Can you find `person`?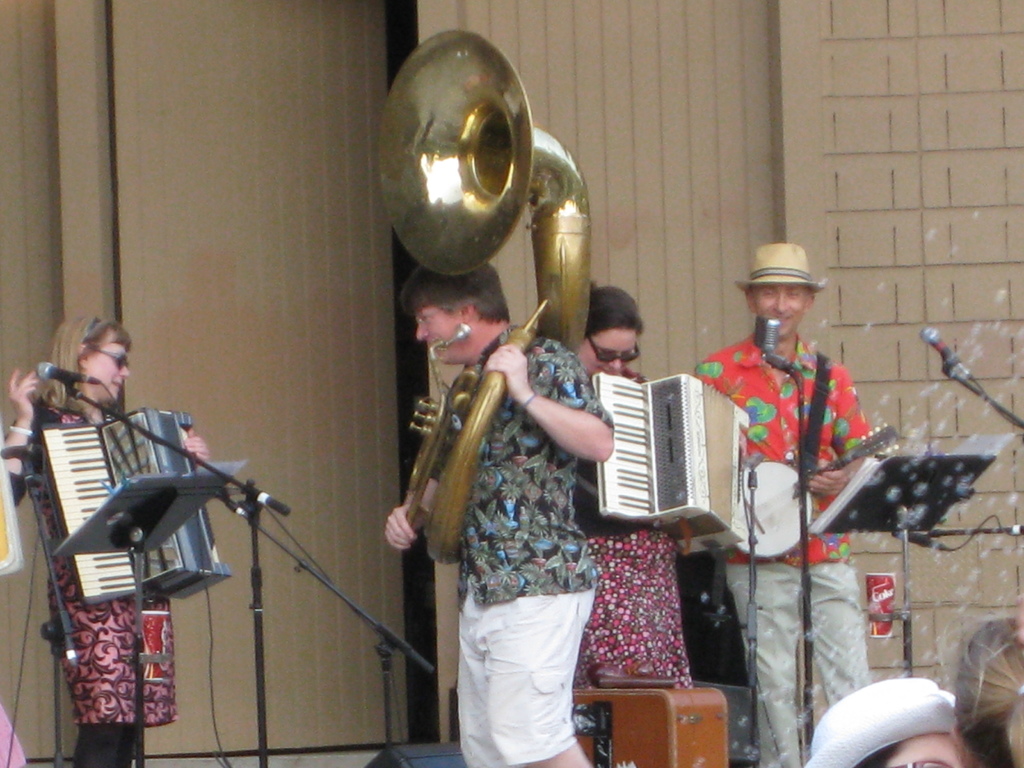
Yes, bounding box: 800, 674, 977, 767.
